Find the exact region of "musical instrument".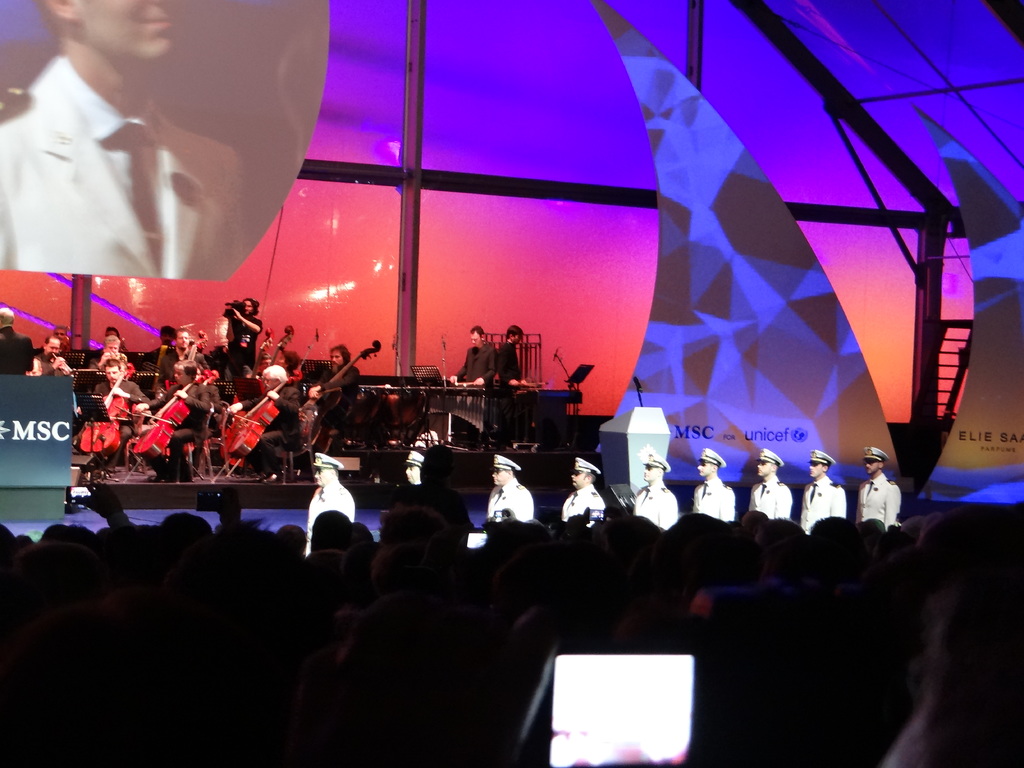
Exact region: bbox(51, 358, 81, 378).
